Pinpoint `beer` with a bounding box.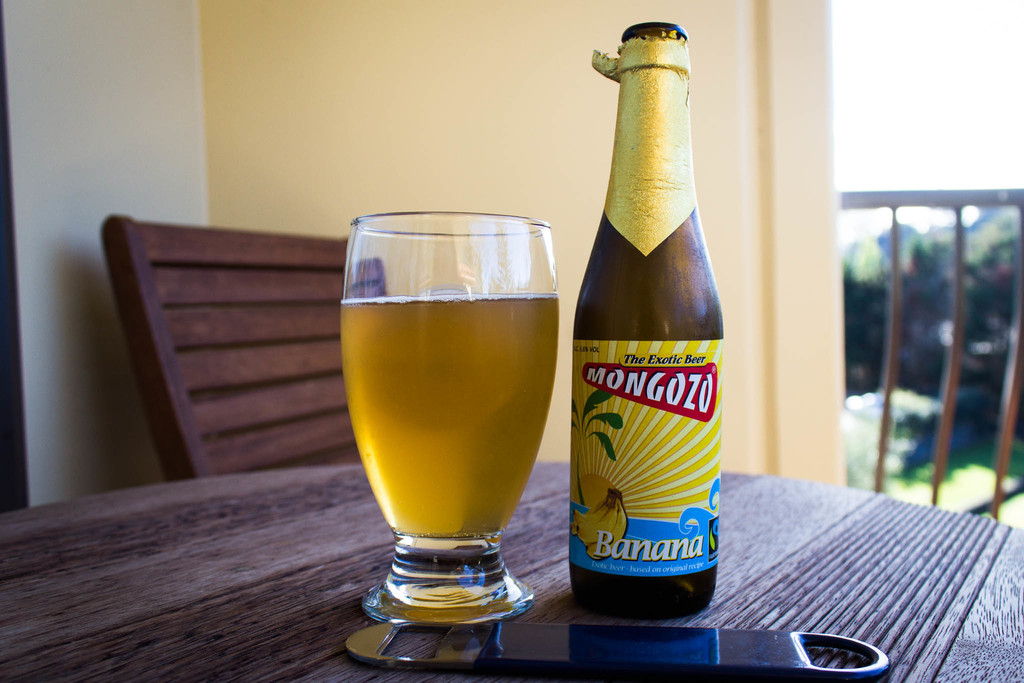
detection(573, 25, 720, 620).
